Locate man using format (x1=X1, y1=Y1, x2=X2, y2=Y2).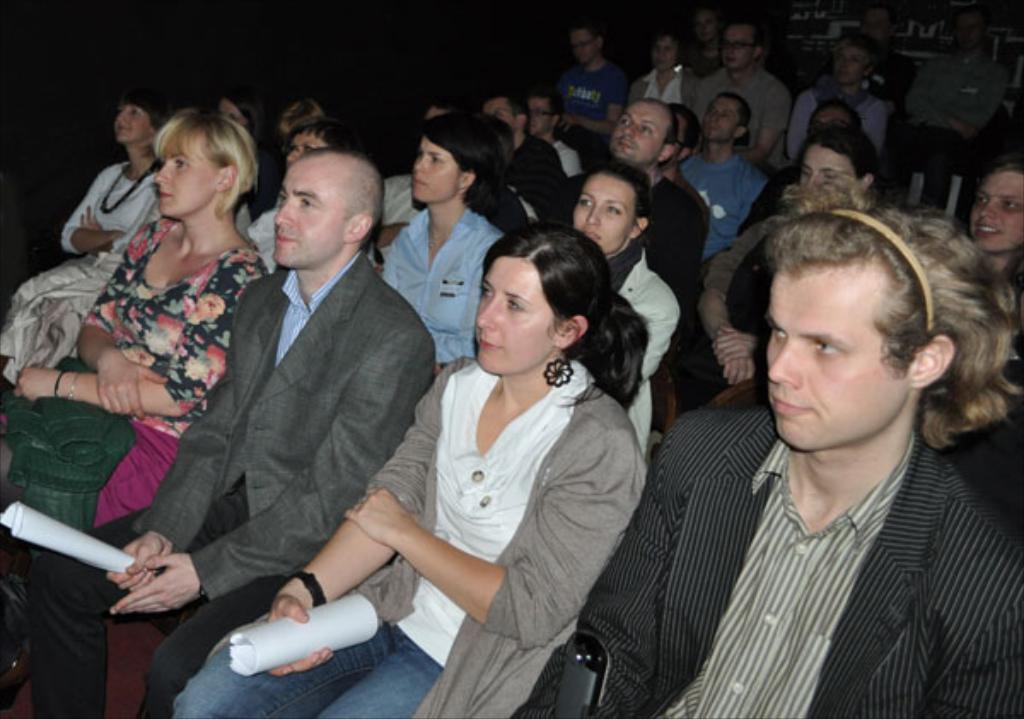
(x1=507, y1=169, x2=1022, y2=717).
